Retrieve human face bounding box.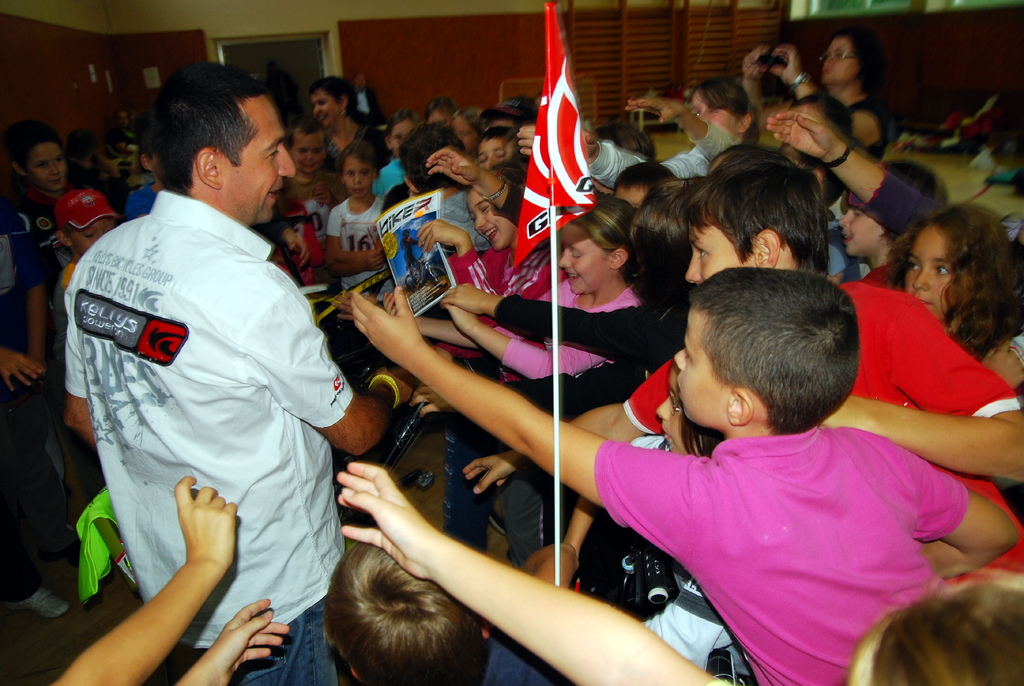
Bounding box: bbox=[655, 370, 686, 453].
